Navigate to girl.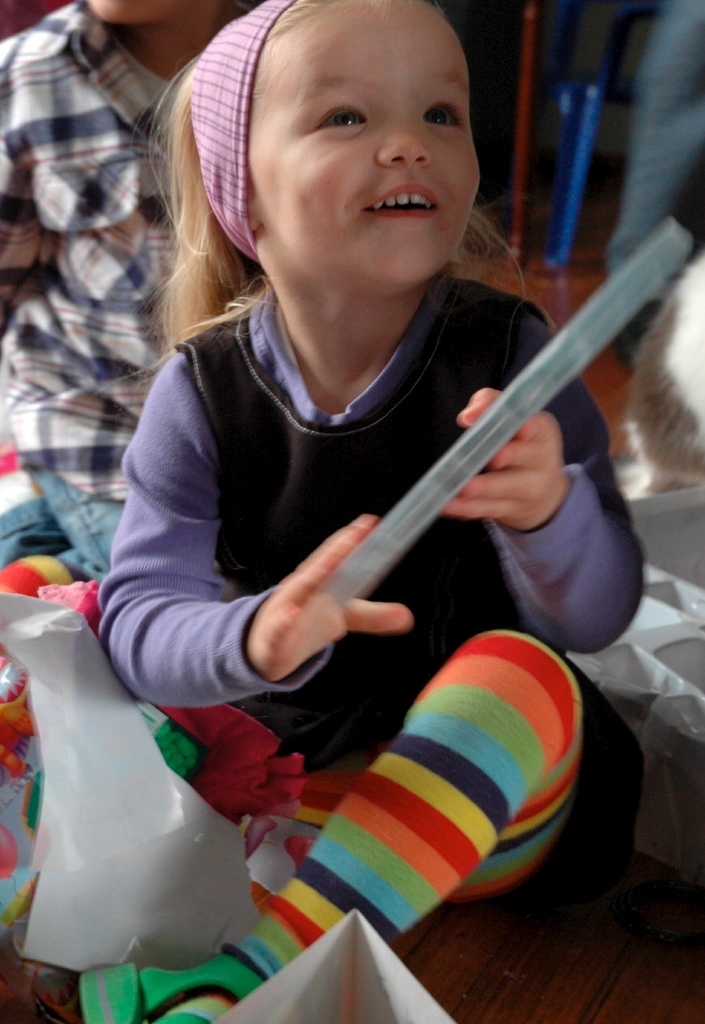
Navigation target: rect(86, 0, 659, 997).
